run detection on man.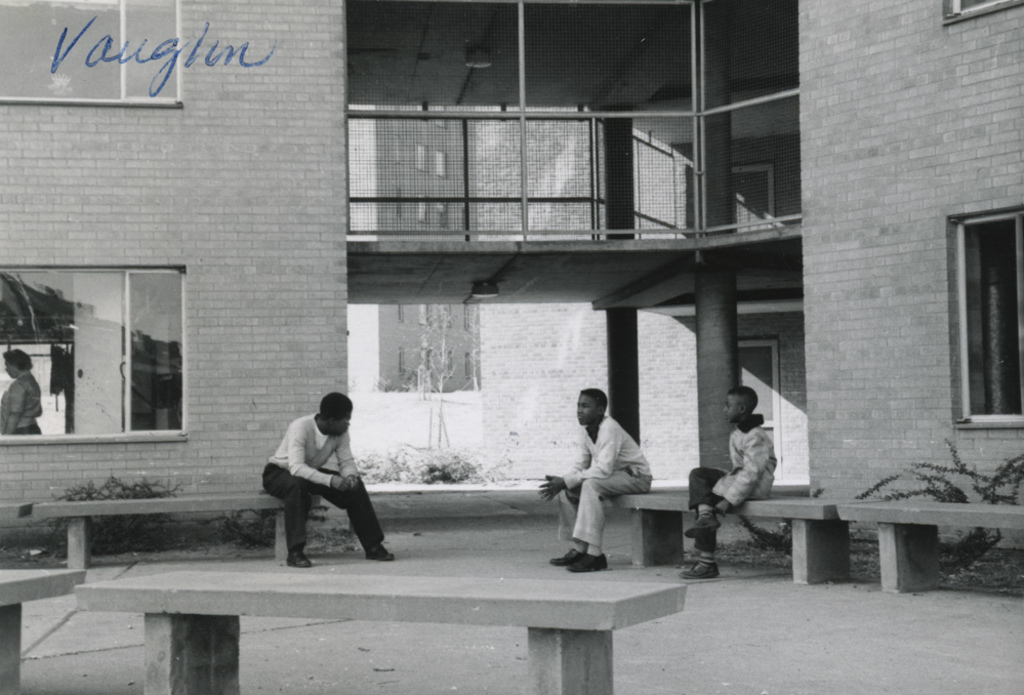
Result: bbox=[685, 384, 771, 595].
